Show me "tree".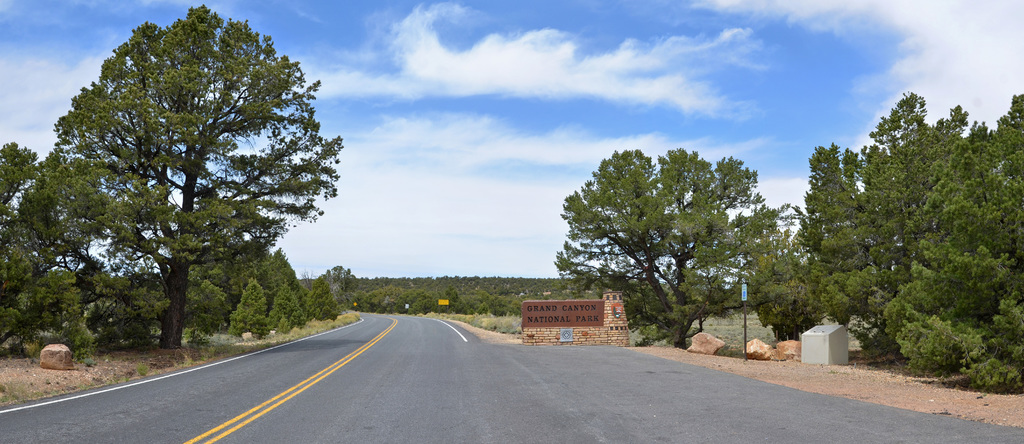
"tree" is here: l=304, t=266, r=353, b=329.
